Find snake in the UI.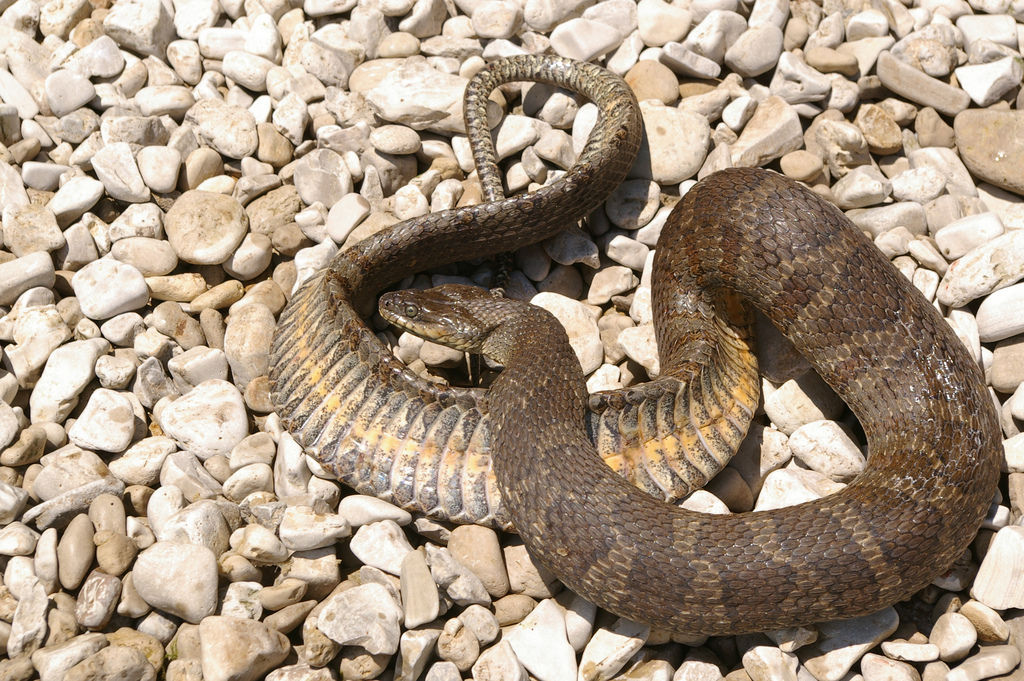
UI element at (left=266, top=59, right=1003, bottom=637).
